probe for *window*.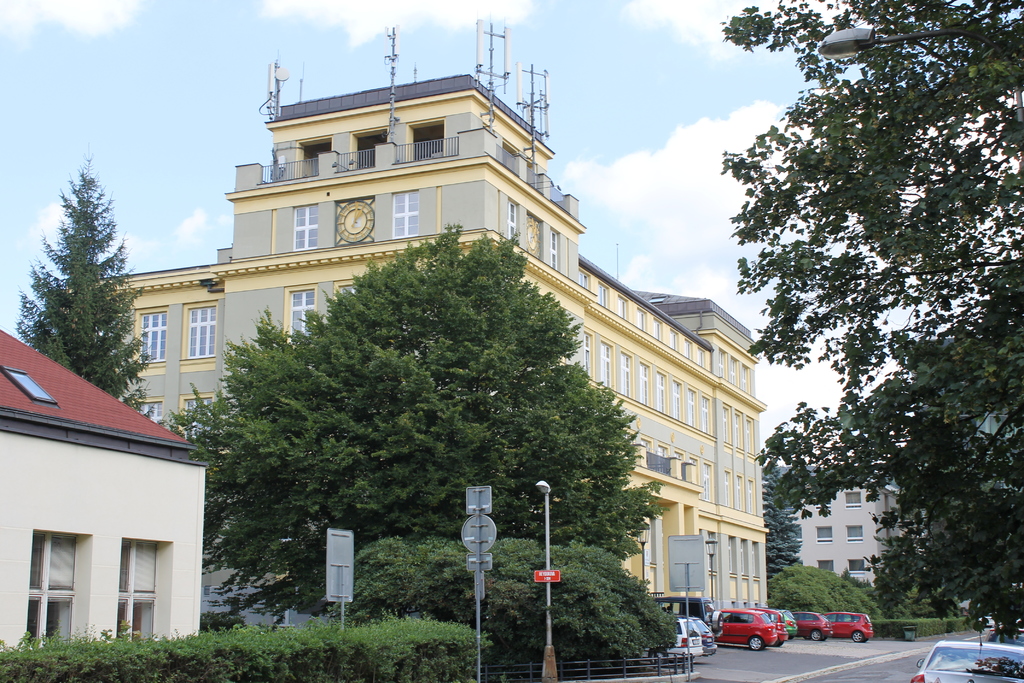
Probe result: 136 309 165 359.
